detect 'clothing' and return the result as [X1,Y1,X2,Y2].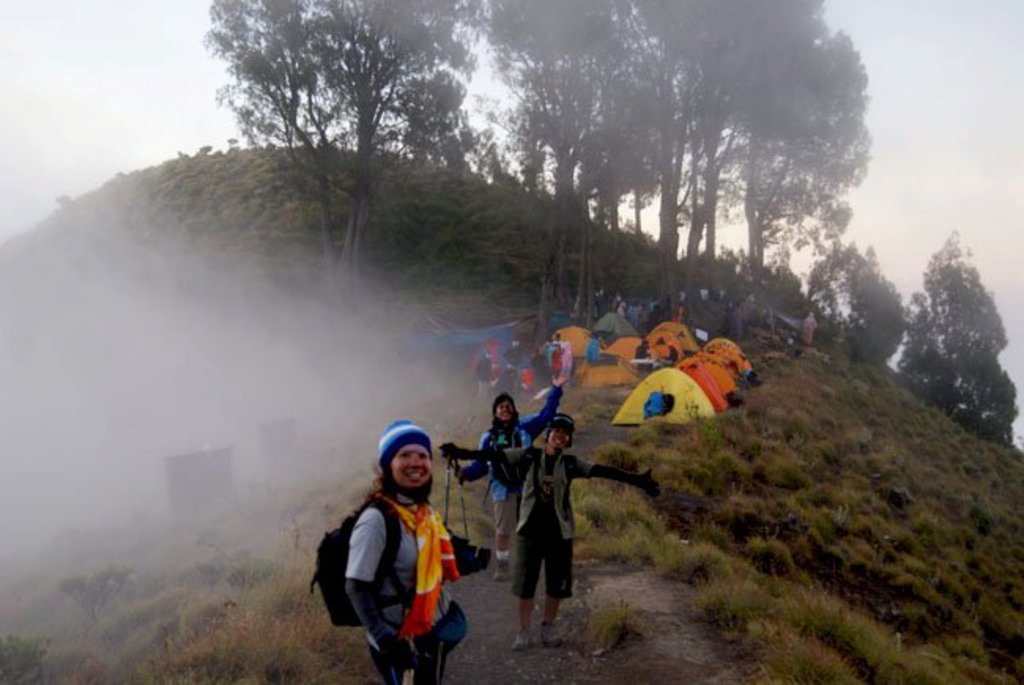
[501,438,602,600].
